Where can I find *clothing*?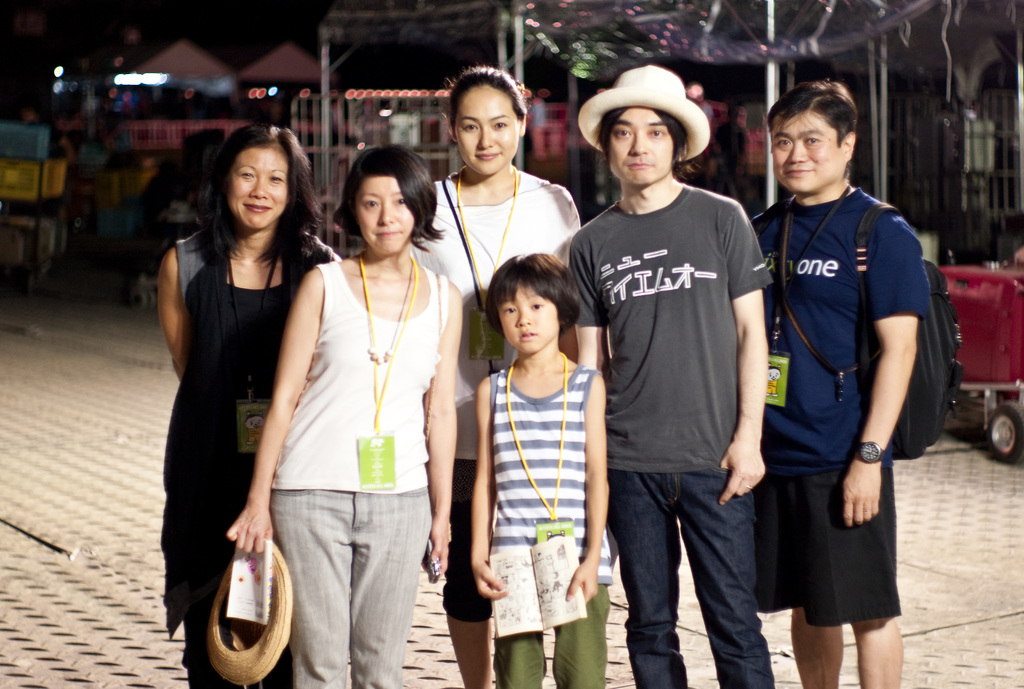
You can find it at locate(575, 182, 776, 471).
